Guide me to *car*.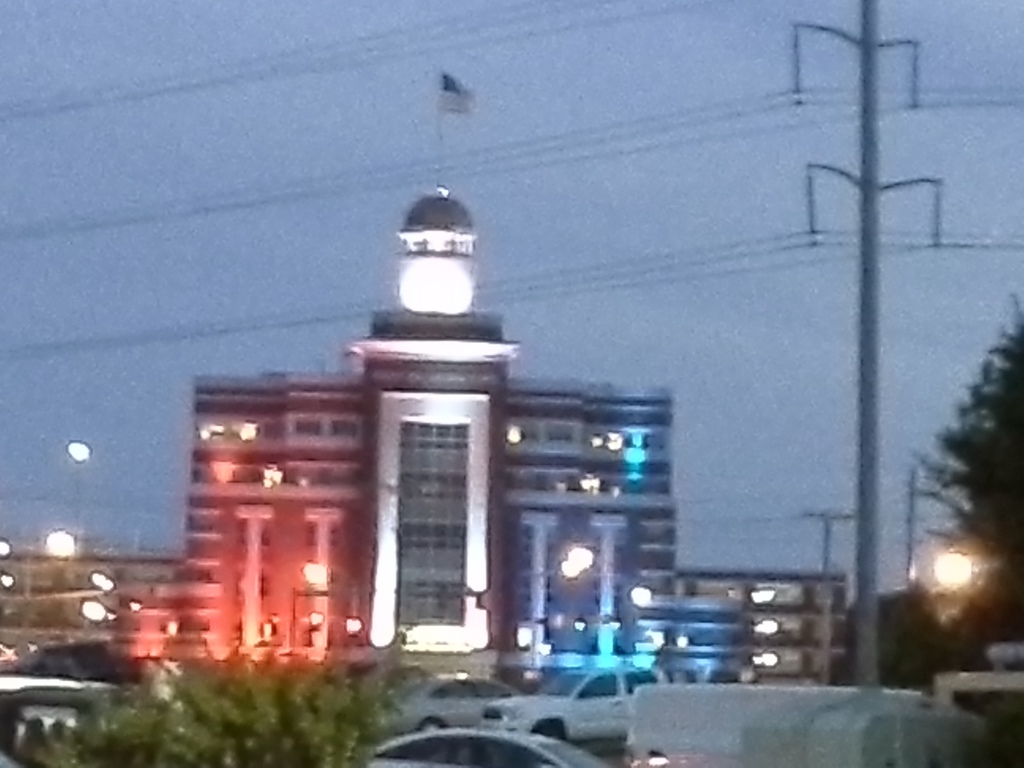
Guidance: crop(479, 664, 666, 745).
